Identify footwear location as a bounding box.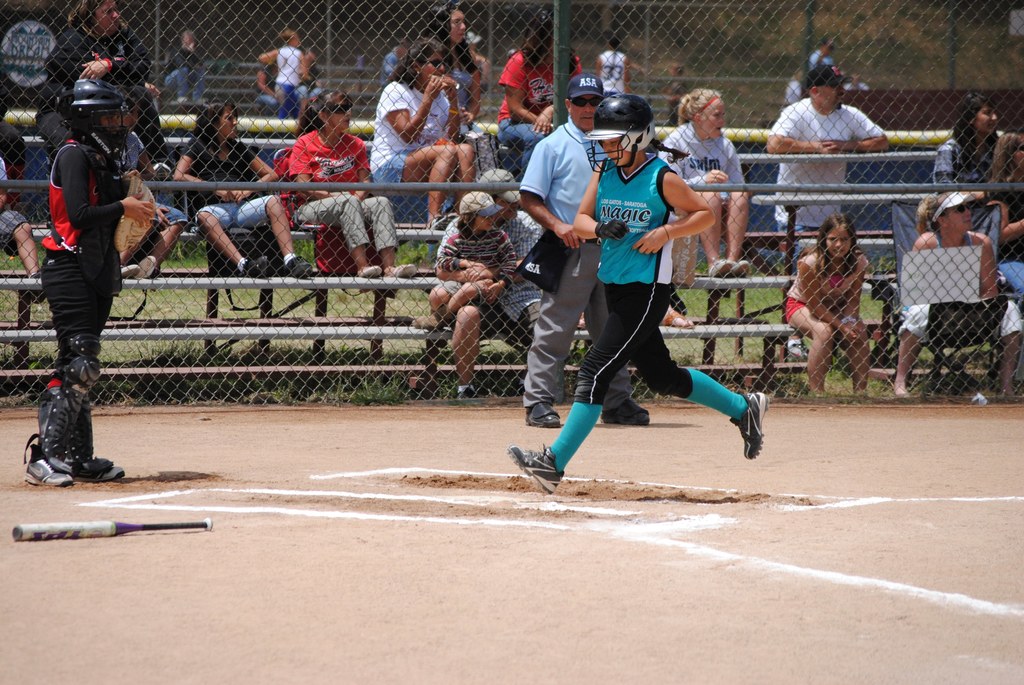
BBox(419, 307, 444, 321).
